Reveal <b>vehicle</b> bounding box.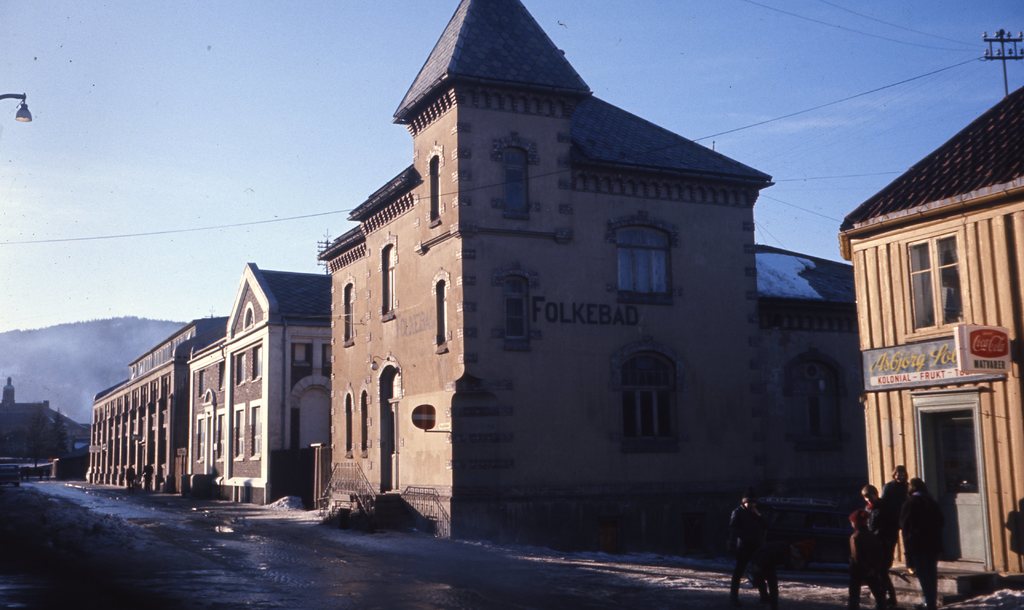
Revealed: region(1, 465, 23, 490).
